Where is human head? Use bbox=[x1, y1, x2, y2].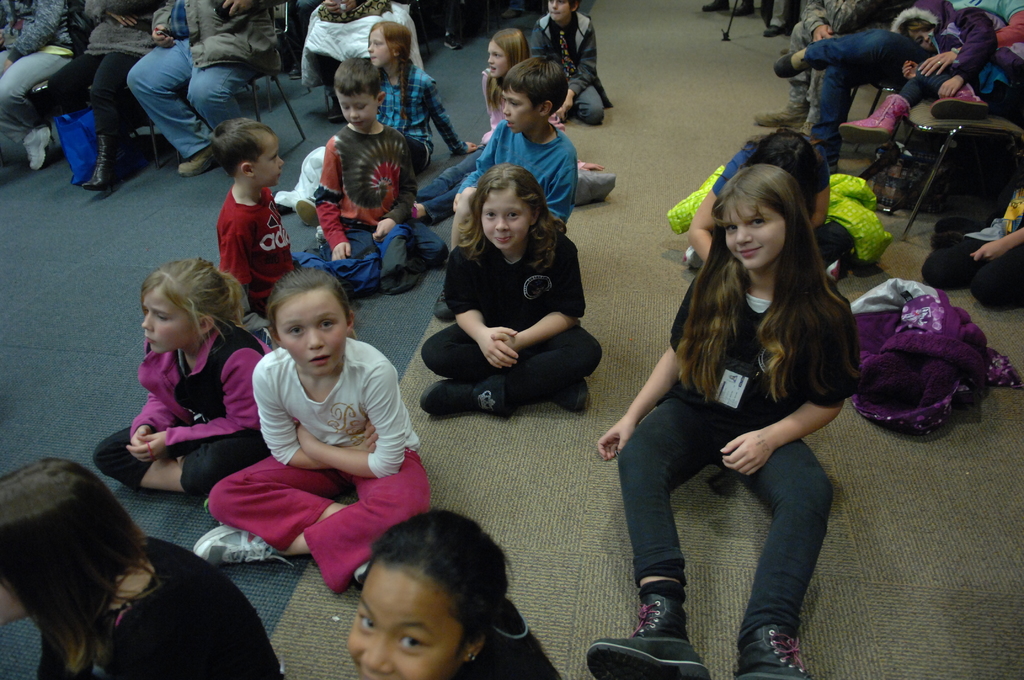
bbox=[332, 532, 519, 679].
